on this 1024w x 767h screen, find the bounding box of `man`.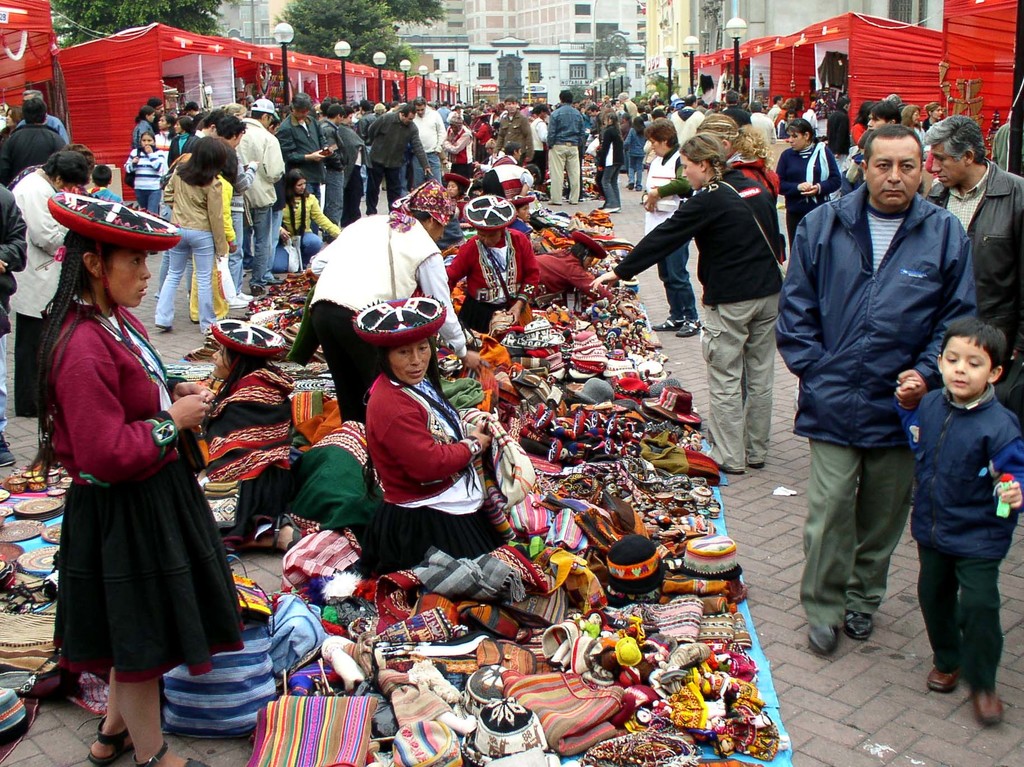
Bounding box: l=360, t=101, r=438, b=222.
